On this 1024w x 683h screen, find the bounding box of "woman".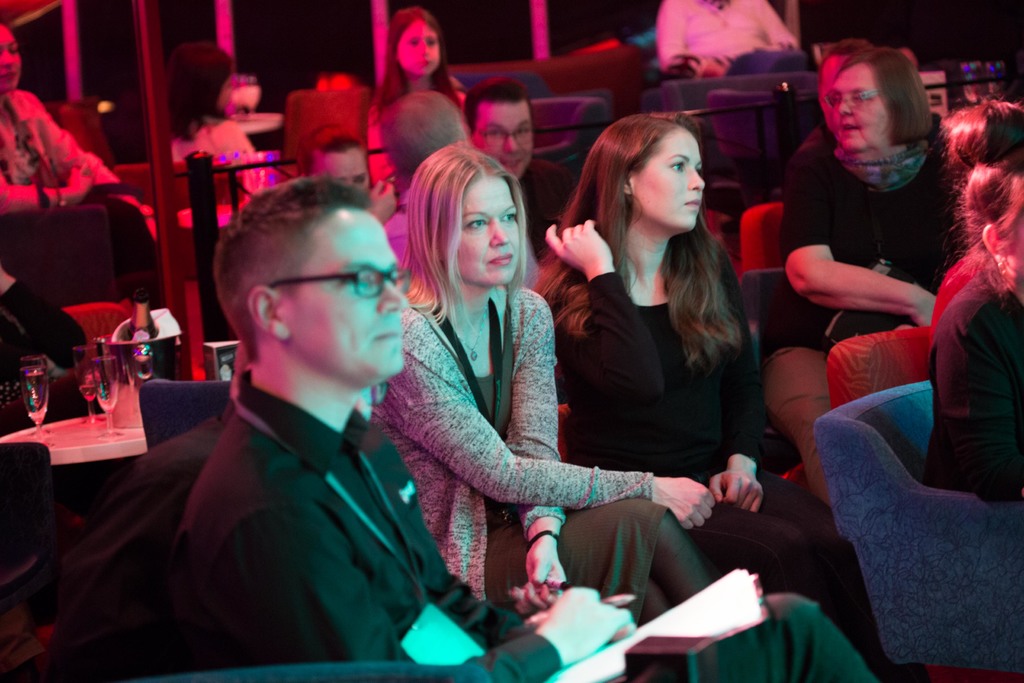
Bounding box: l=913, t=99, r=1023, b=504.
